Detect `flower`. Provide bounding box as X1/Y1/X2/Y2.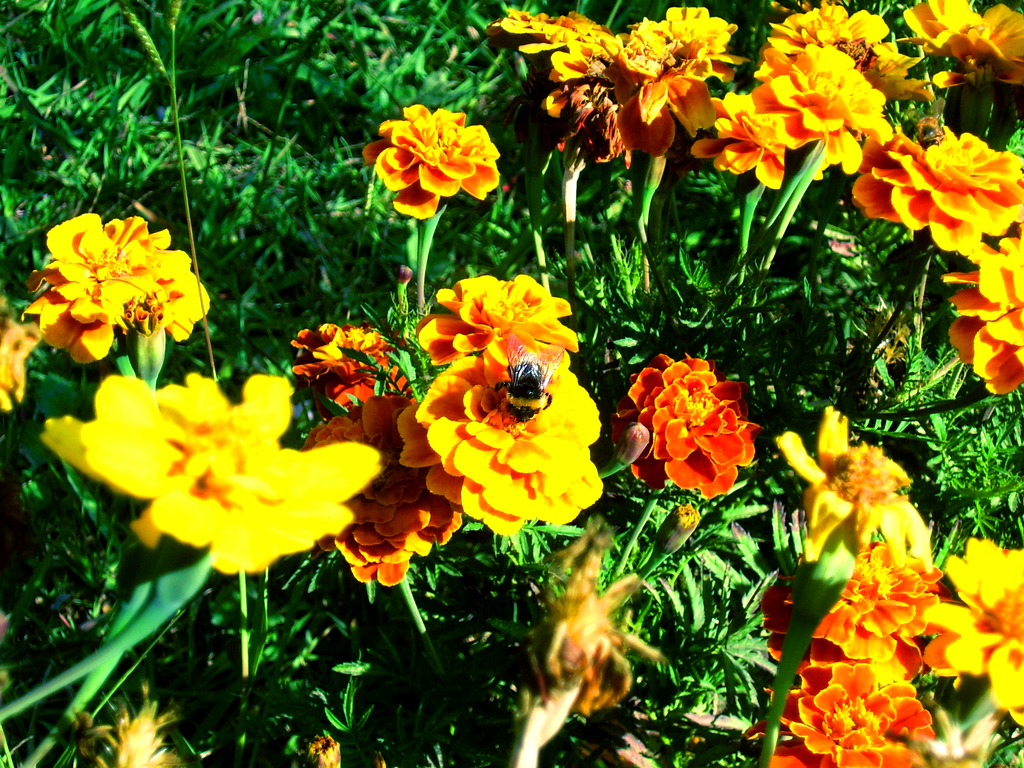
847/123/1023/264.
